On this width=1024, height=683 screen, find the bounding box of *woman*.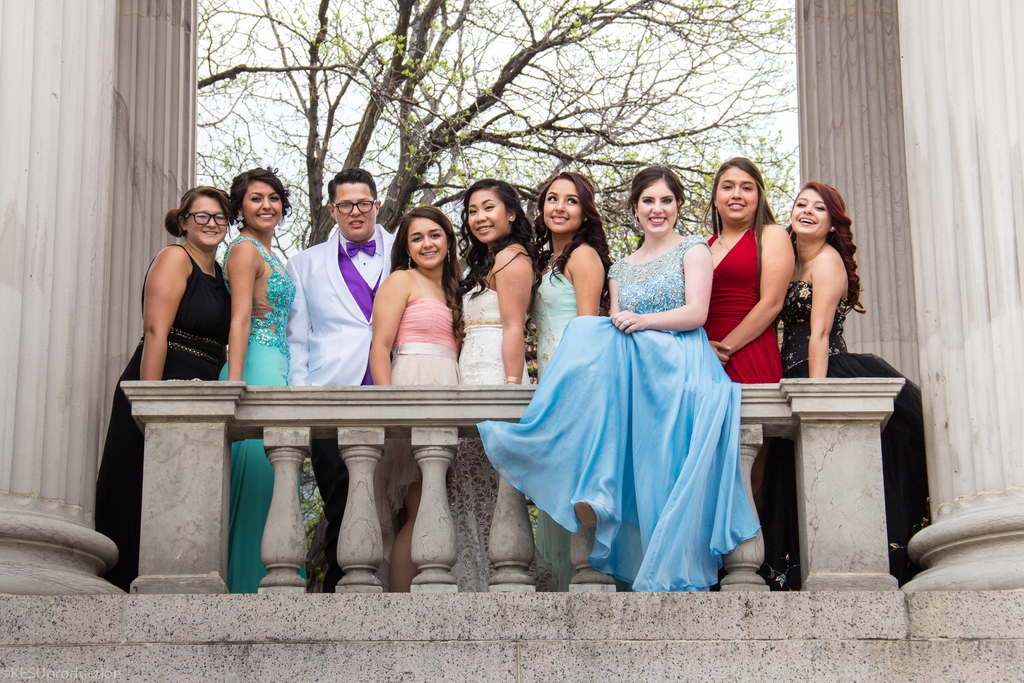
Bounding box: <bbox>751, 177, 927, 589</bbox>.
